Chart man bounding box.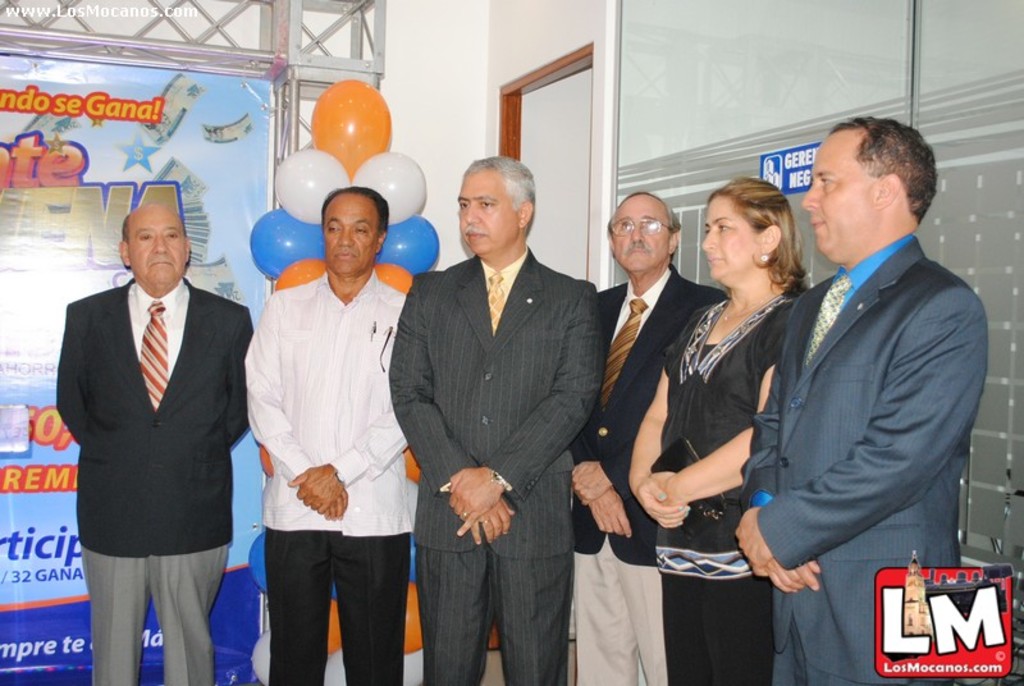
Charted: bbox(239, 188, 413, 685).
